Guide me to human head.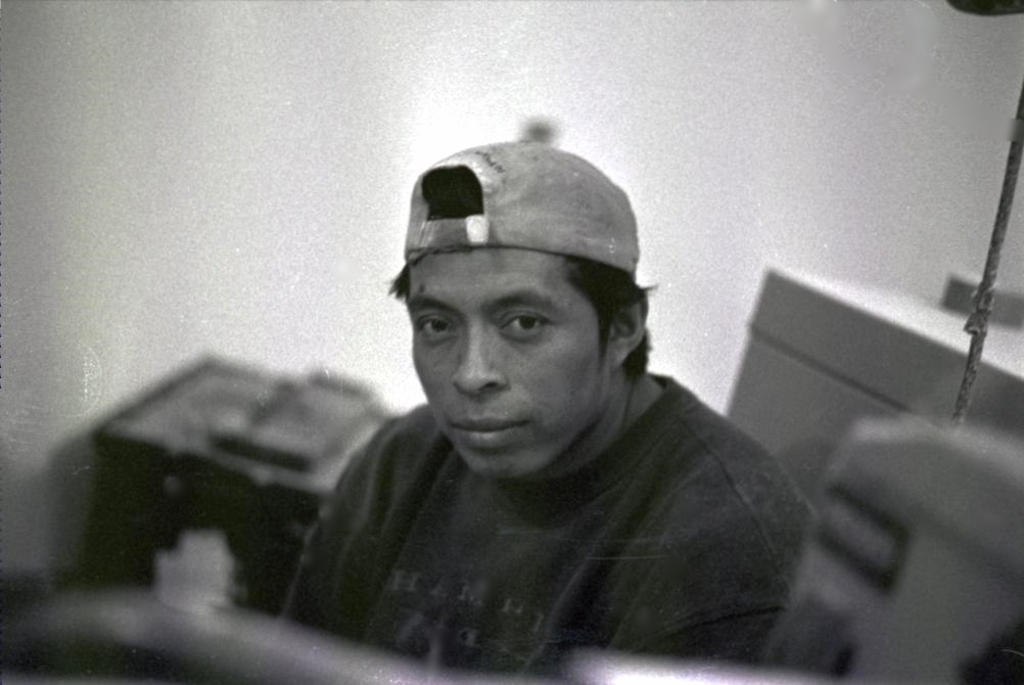
Guidance: region(392, 119, 655, 466).
